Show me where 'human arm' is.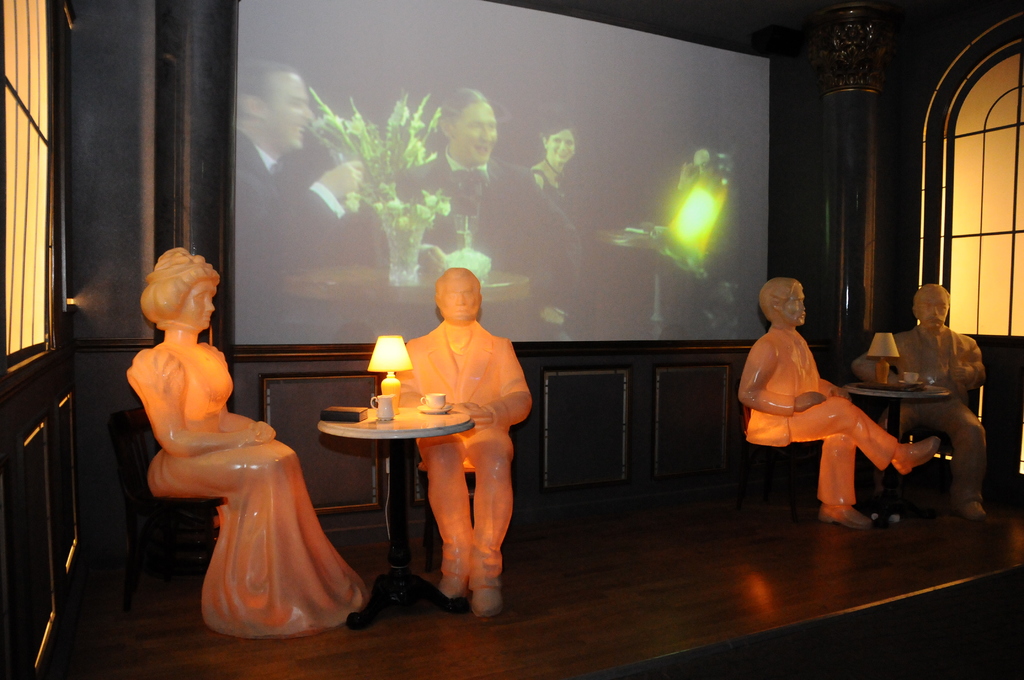
'human arm' is at bbox(858, 340, 920, 395).
